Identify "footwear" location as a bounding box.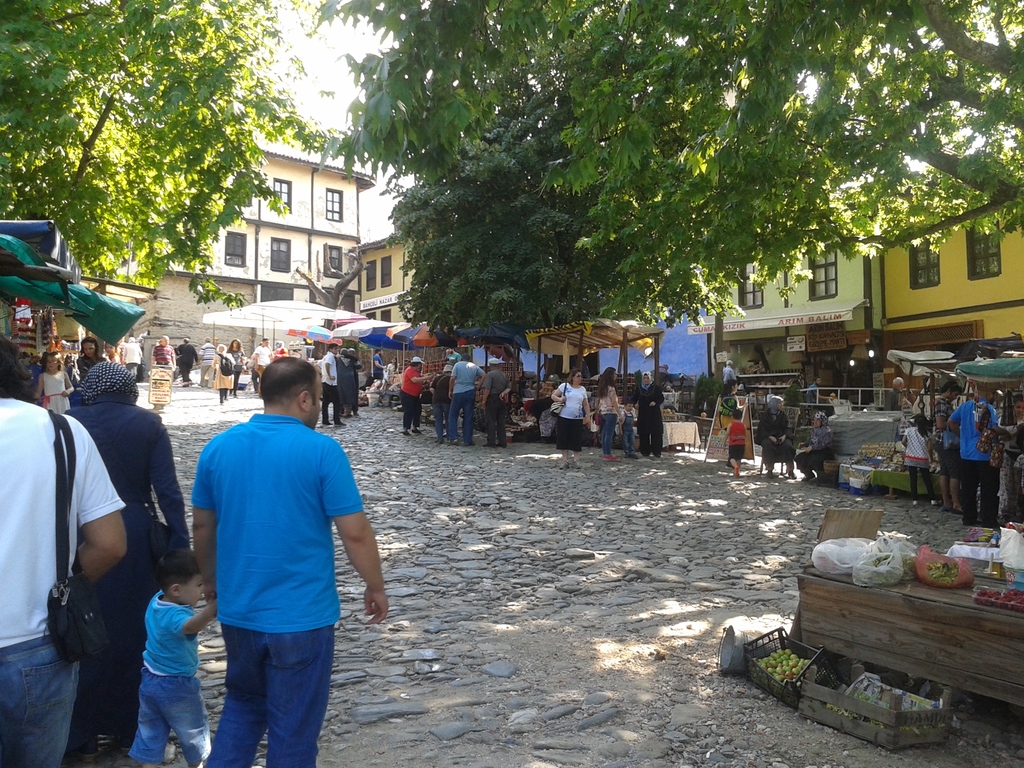
pyautogui.locateOnScreen(913, 500, 920, 509).
